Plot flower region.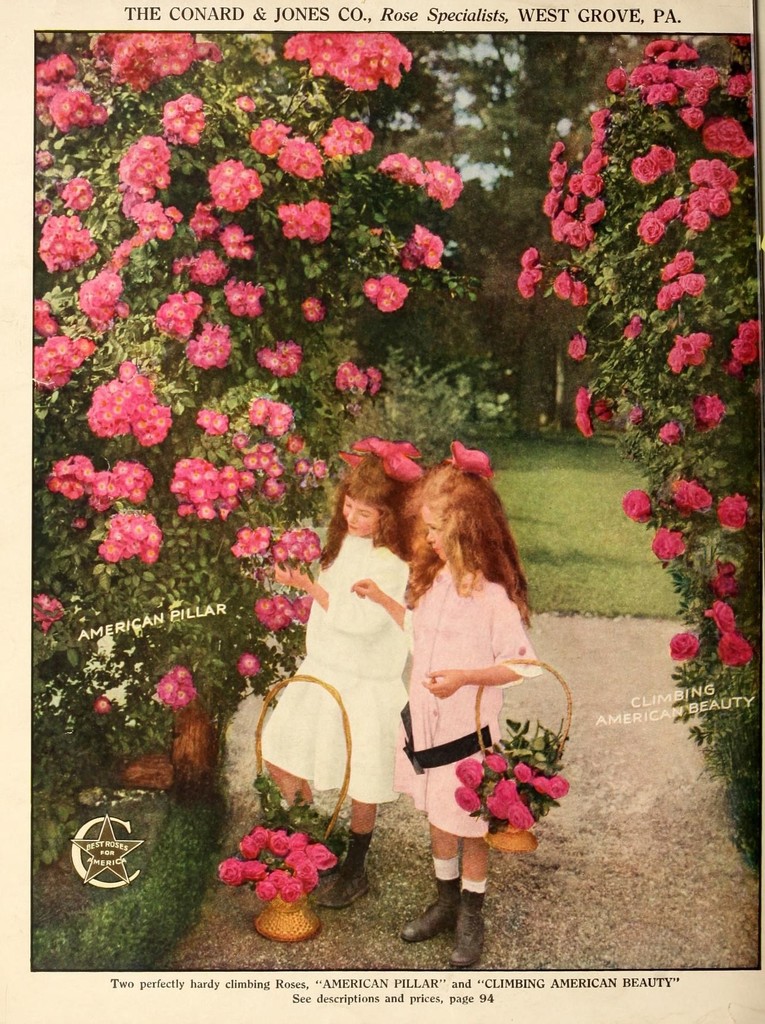
Plotted at Rect(158, 93, 213, 148).
